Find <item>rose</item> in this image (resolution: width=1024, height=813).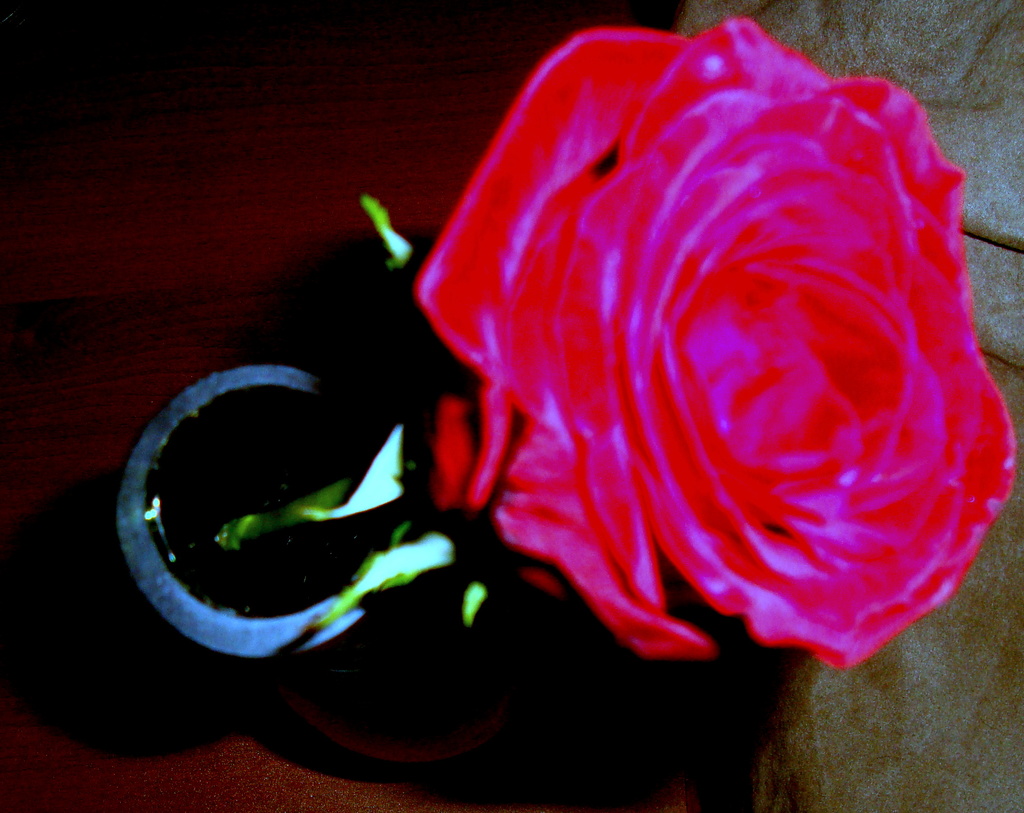
404/16/1021/673.
